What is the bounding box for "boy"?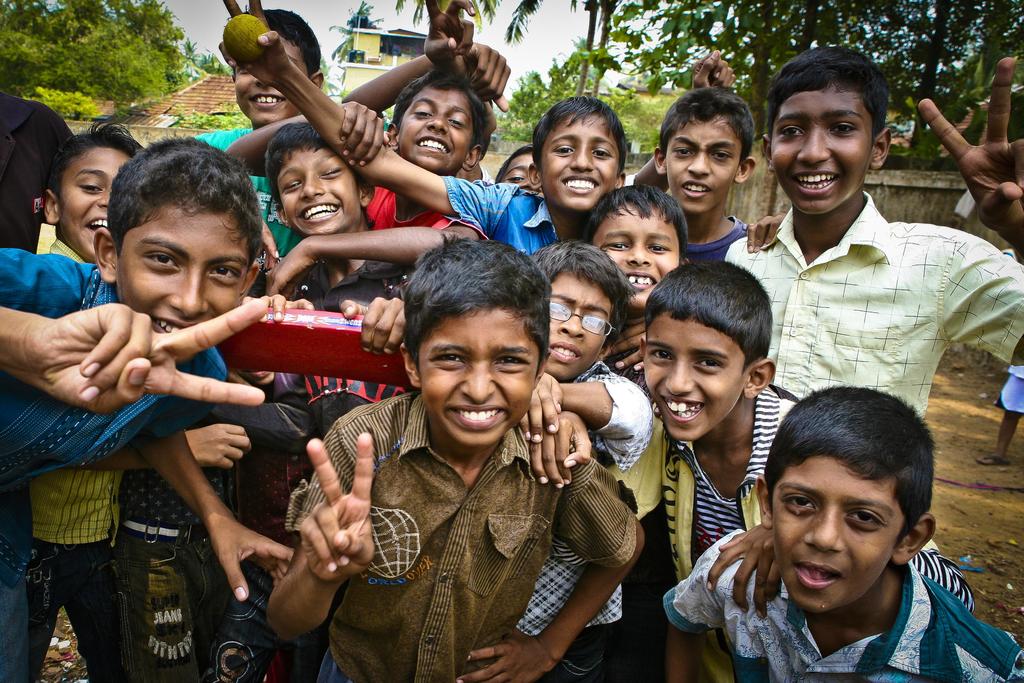
detection(0, 133, 271, 682).
